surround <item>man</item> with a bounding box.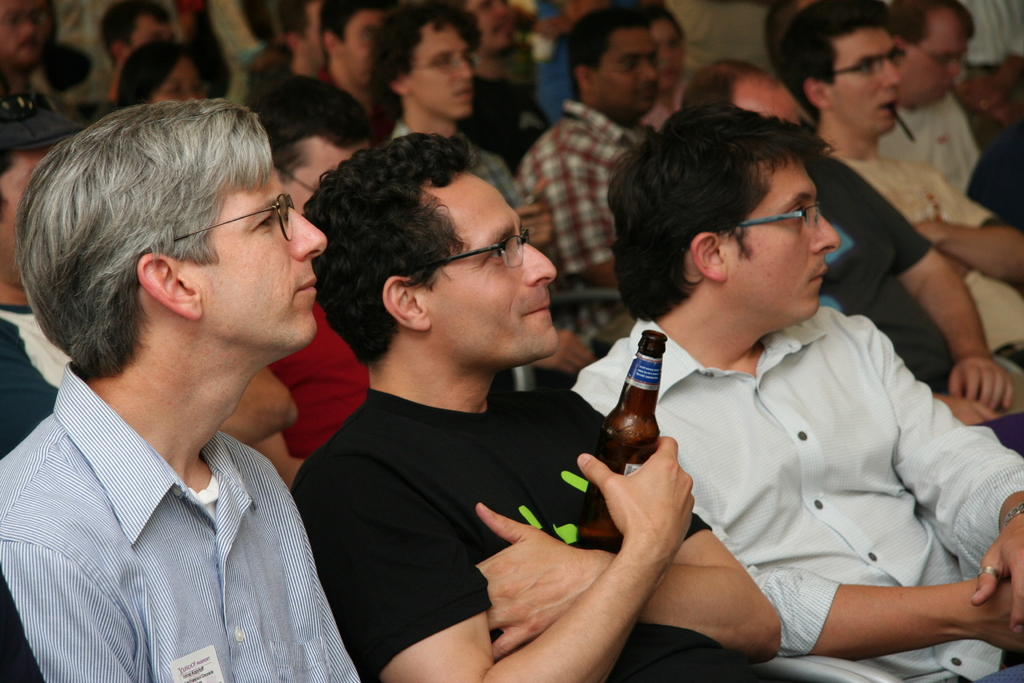
<bbox>883, 0, 990, 201</bbox>.
